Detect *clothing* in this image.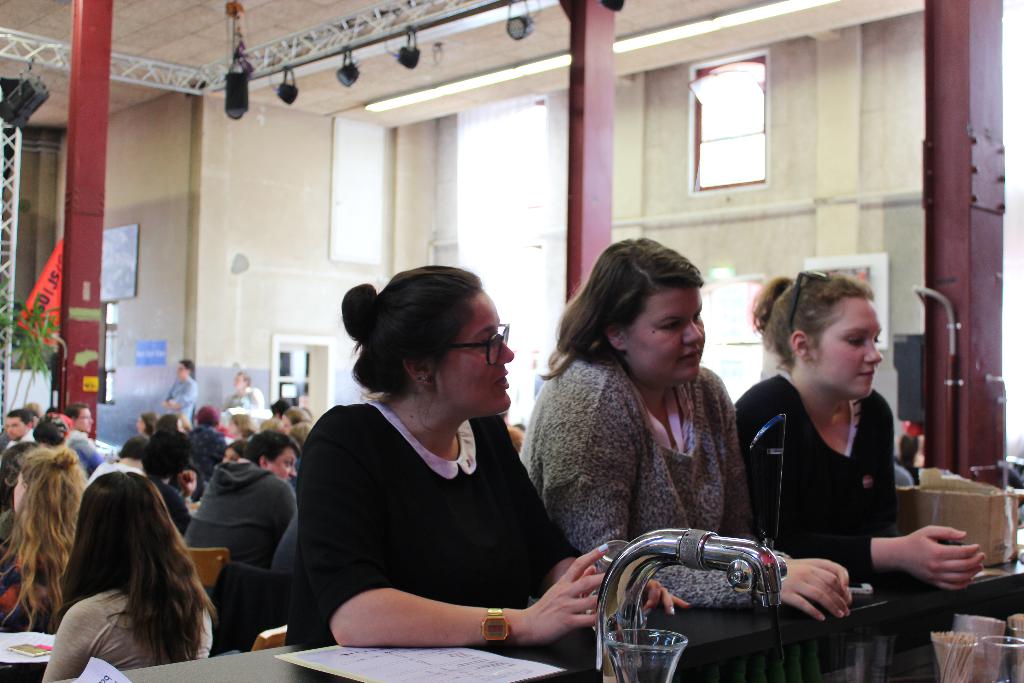
Detection: [x1=525, y1=373, x2=784, y2=633].
